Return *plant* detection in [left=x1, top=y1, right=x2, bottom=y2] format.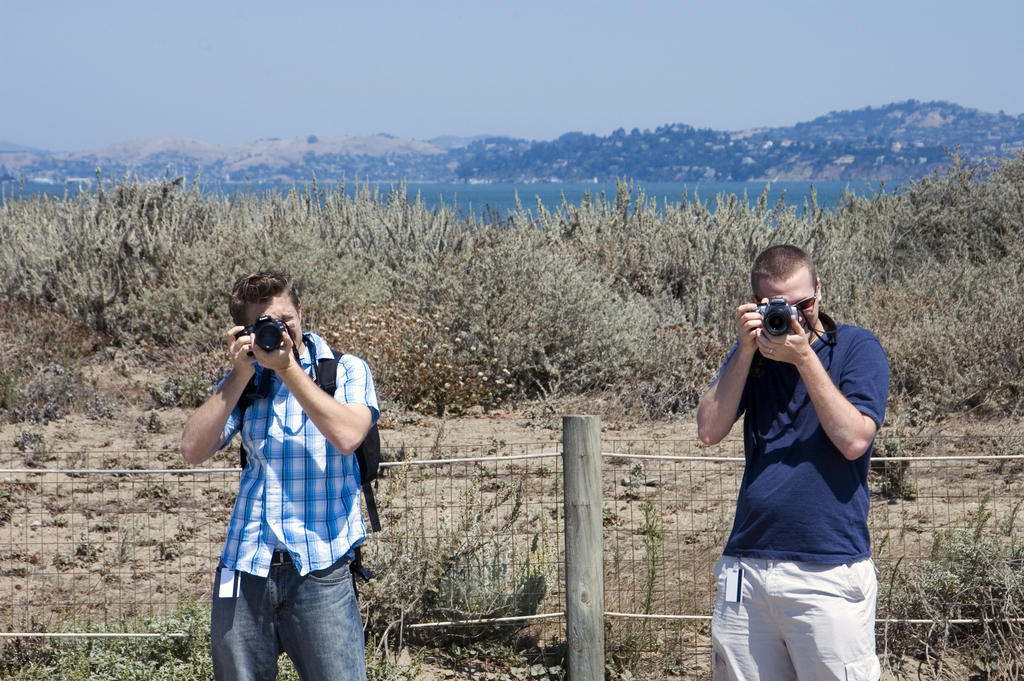
[left=863, top=391, right=956, bottom=502].
